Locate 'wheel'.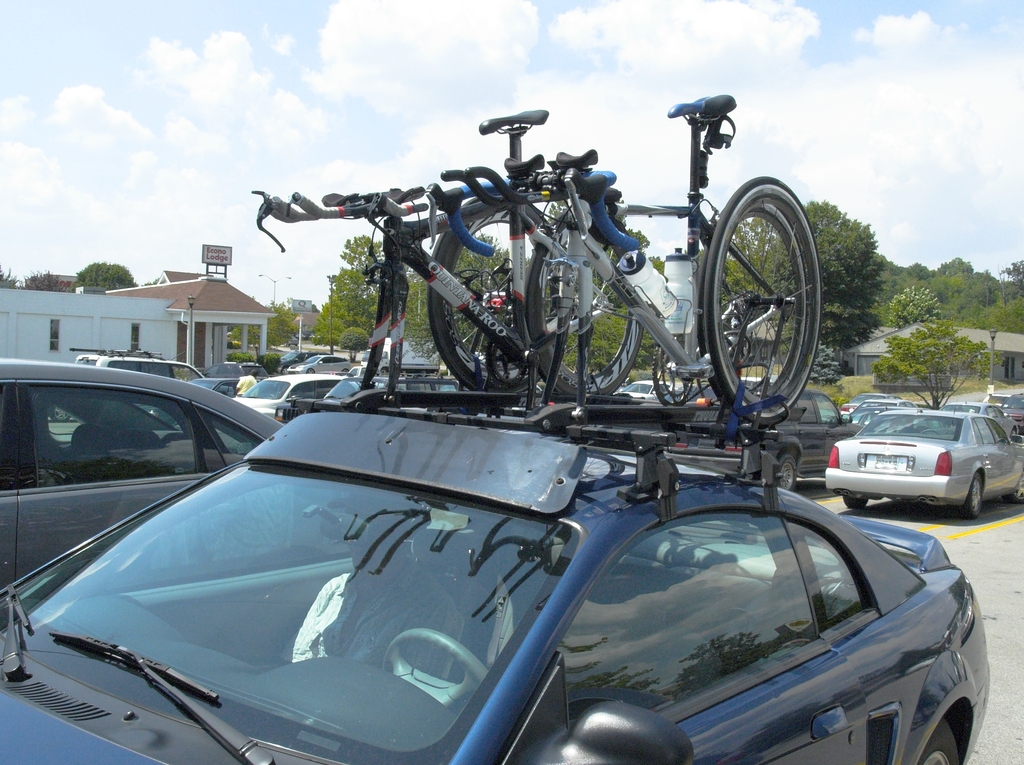
Bounding box: bbox=(698, 207, 806, 392).
